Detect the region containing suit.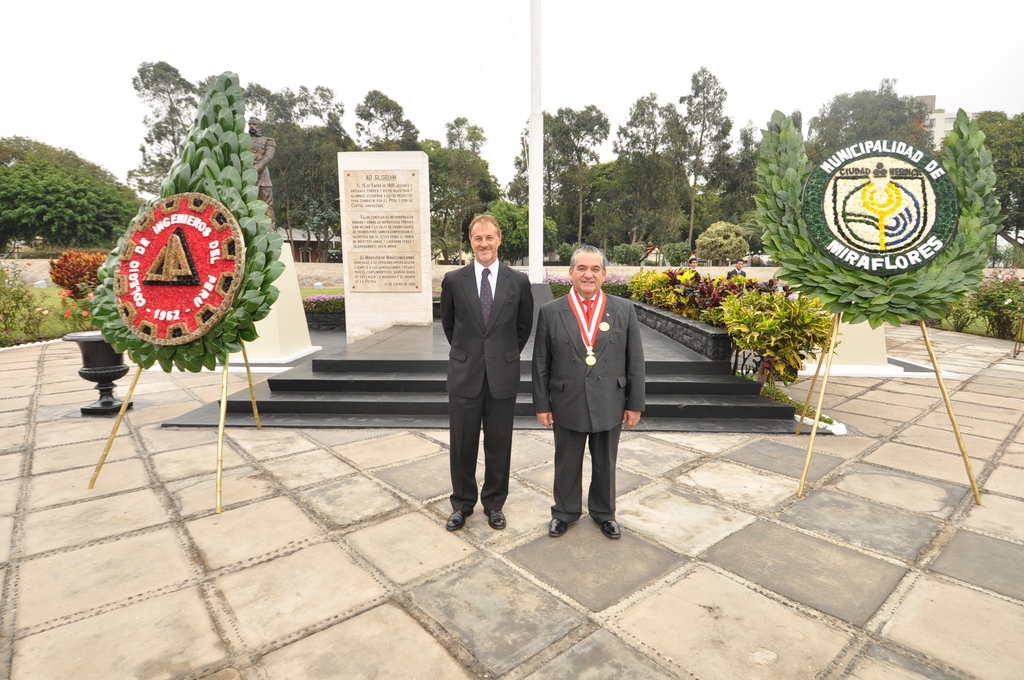
438 226 538 531.
